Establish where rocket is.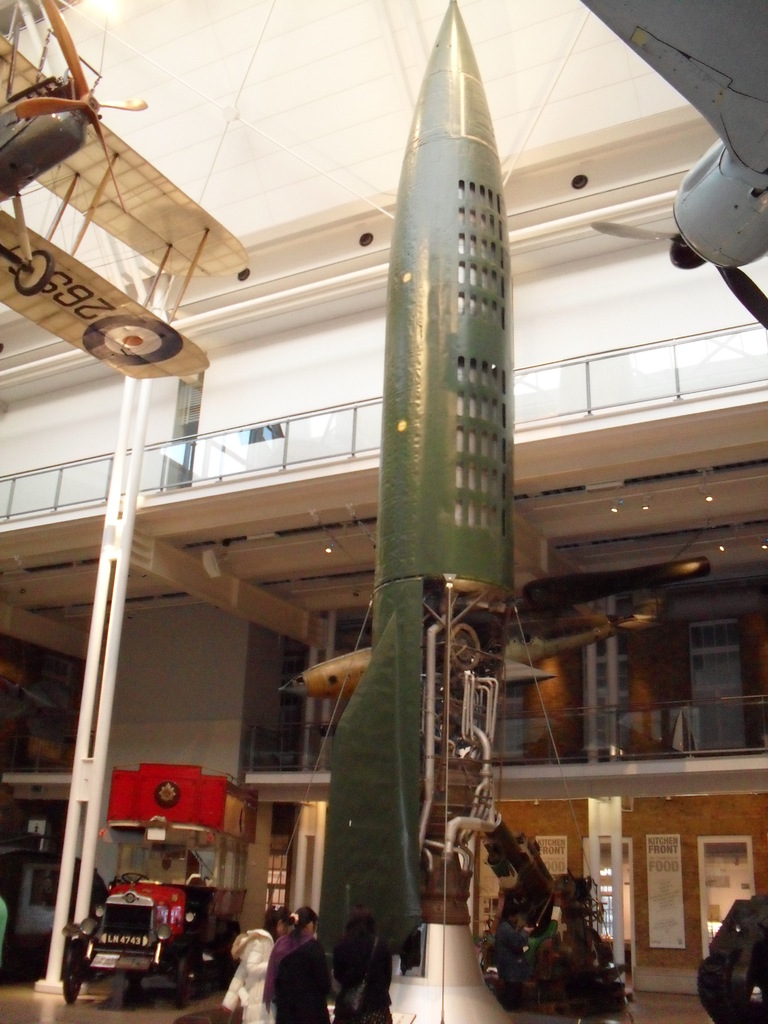
Established at BBox(332, 0, 547, 835).
